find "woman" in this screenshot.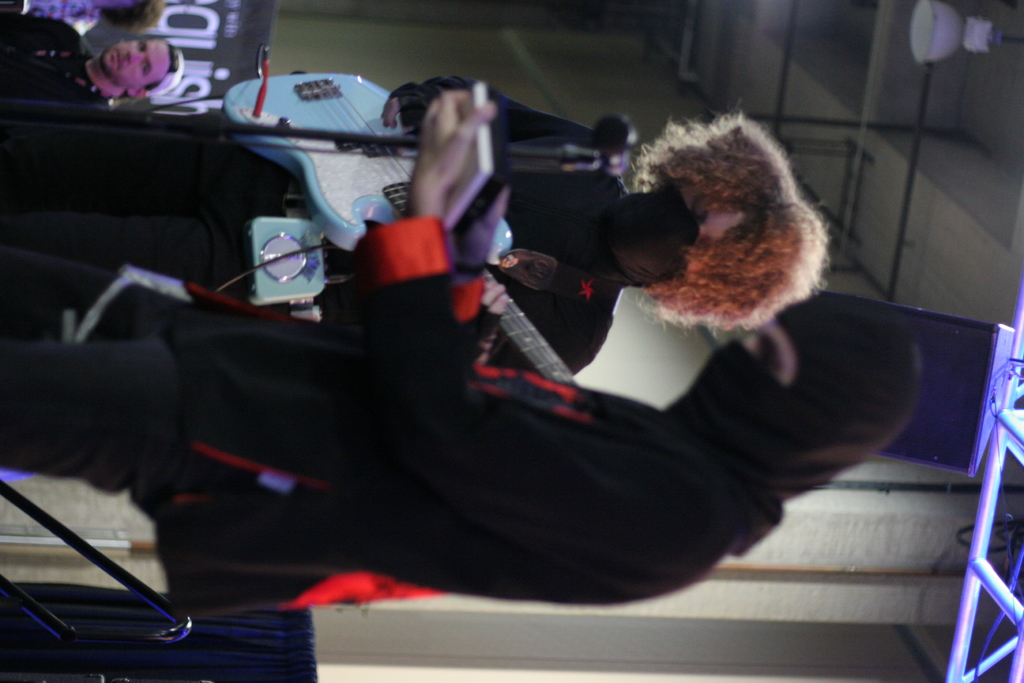
The bounding box for "woman" is [left=6, top=120, right=822, bottom=381].
